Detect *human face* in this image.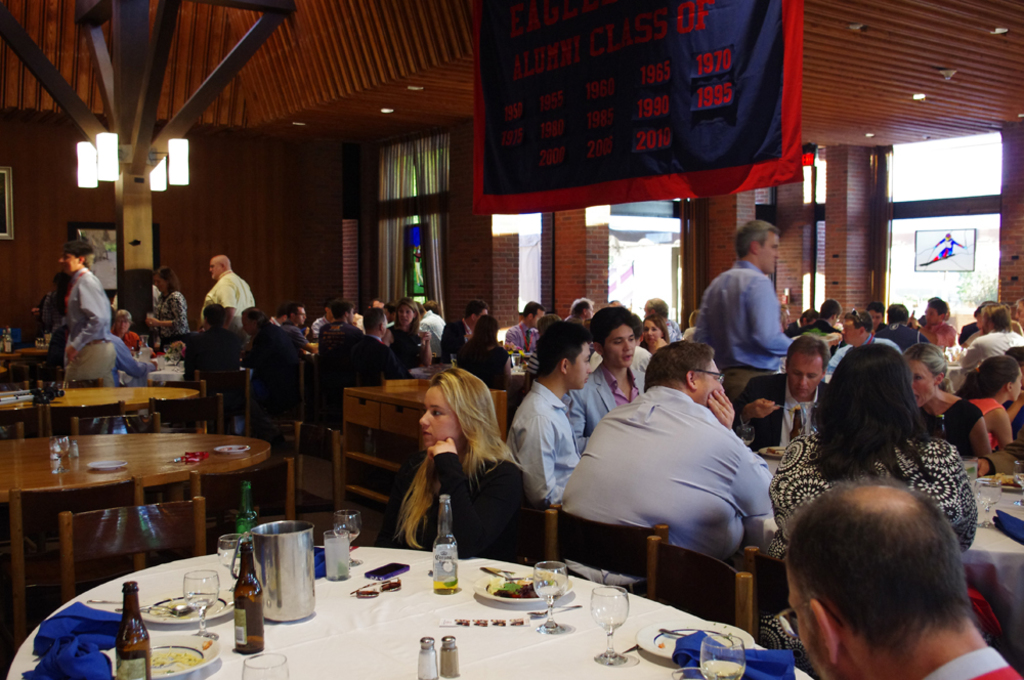
Detection: {"left": 568, "top": 341, "right": 591, "bottom": 393}.
